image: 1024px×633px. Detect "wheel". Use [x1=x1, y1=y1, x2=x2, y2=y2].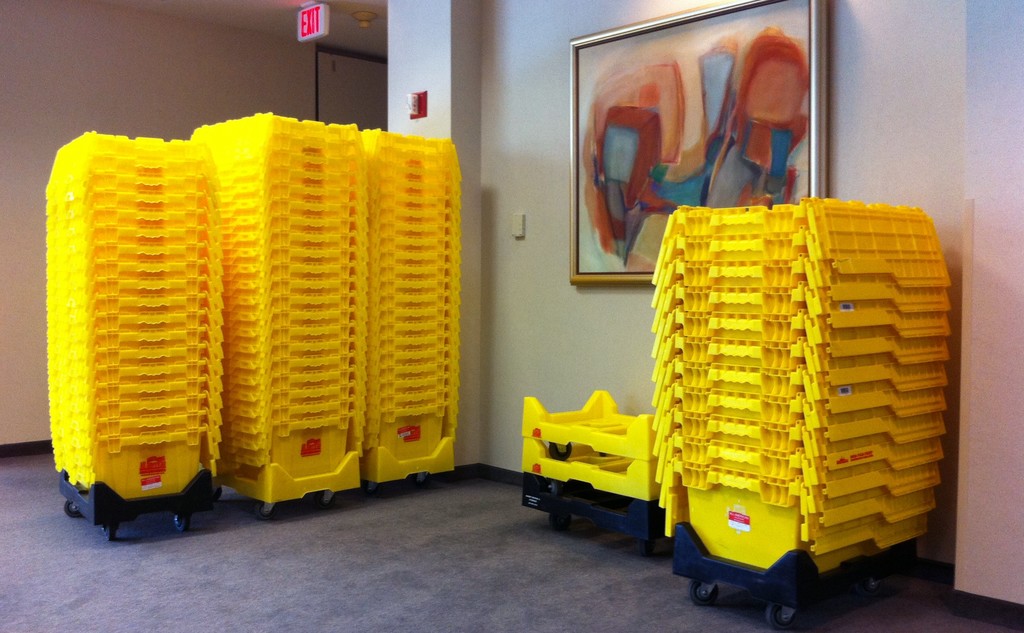
[x1=61, y1=499, x2=81, y2=519].
